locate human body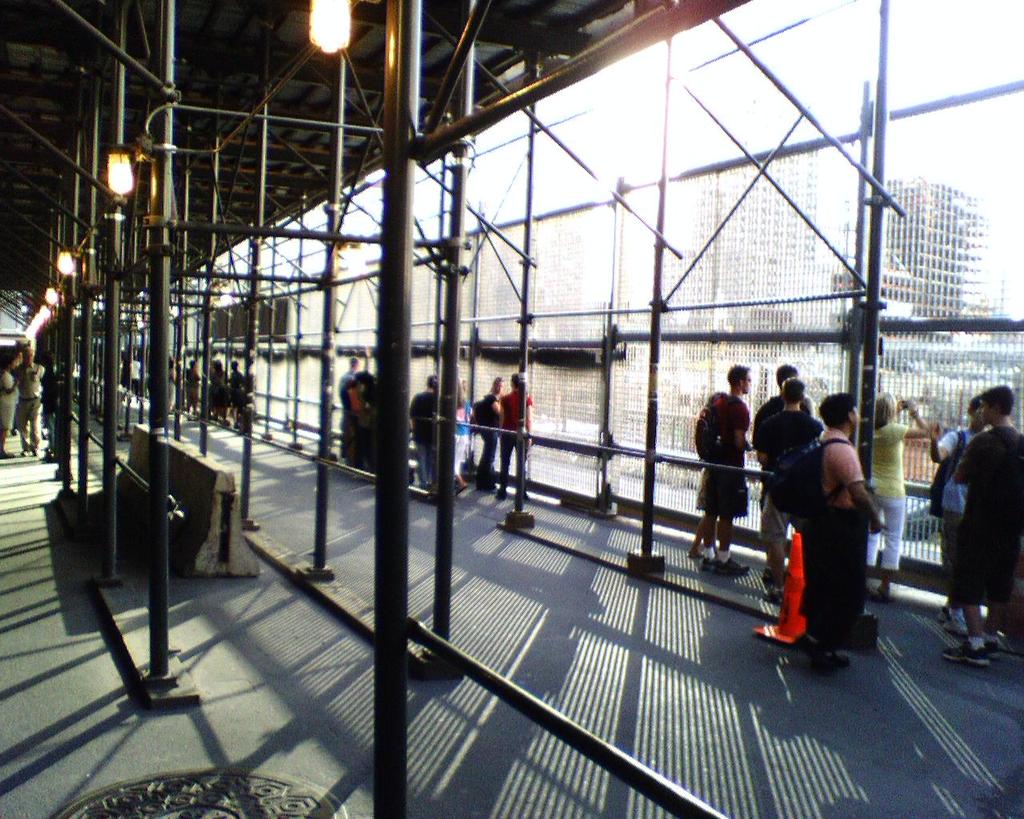
(454, 397, 475, 489)
